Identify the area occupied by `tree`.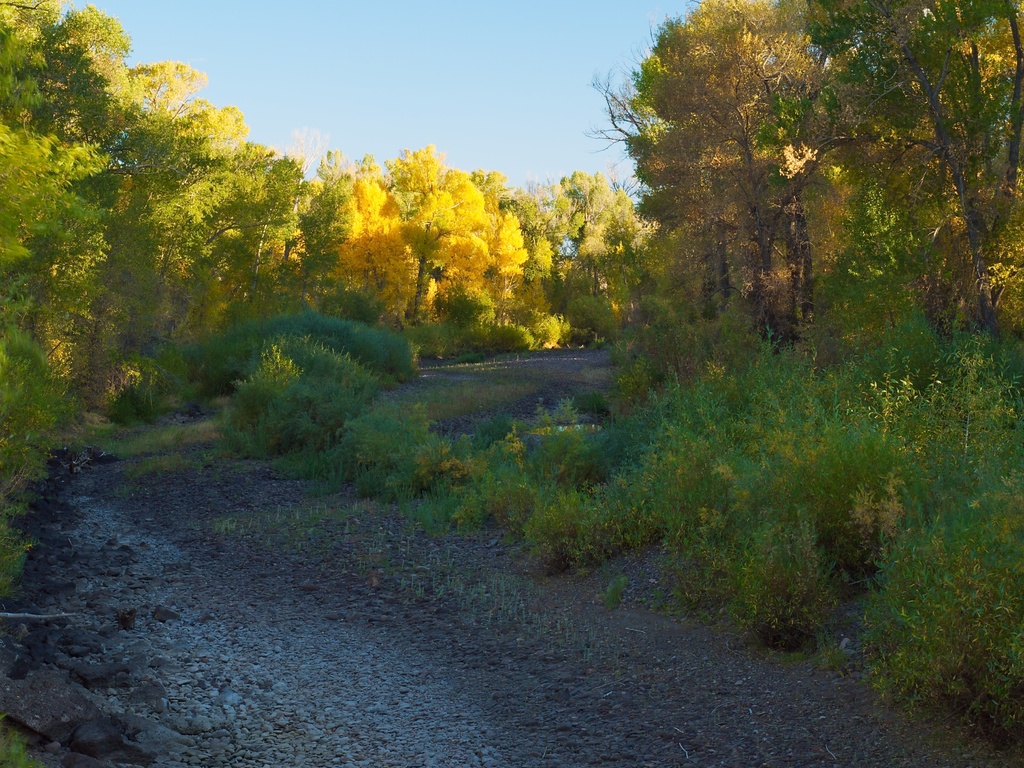
Area: bbox=[343, 227, 410, 318].
